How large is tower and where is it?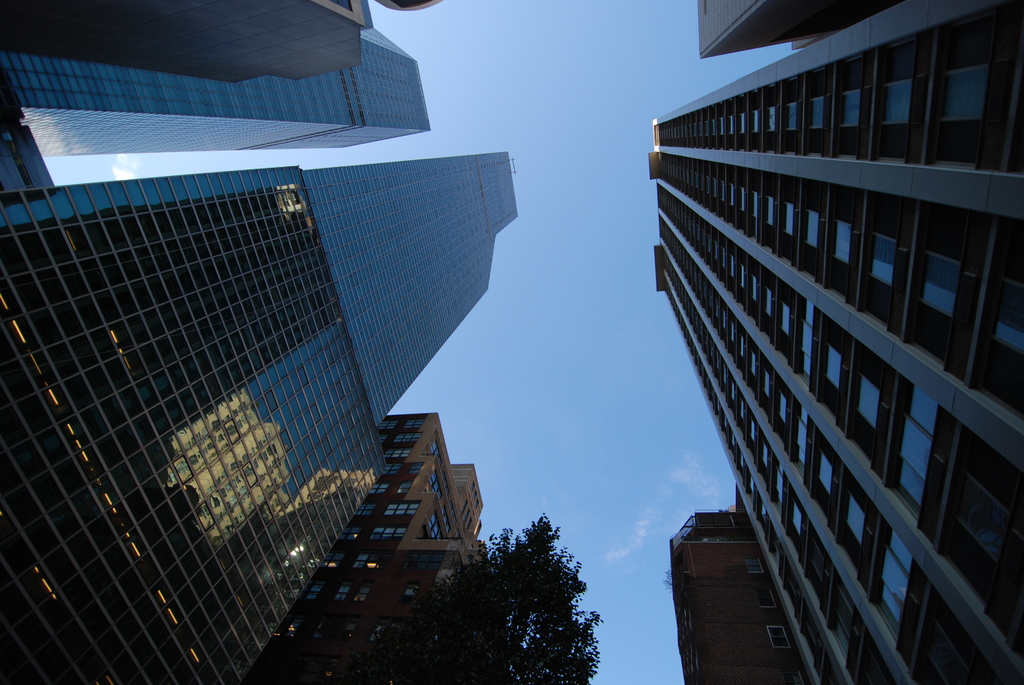
Bounding box: (653, 0, 1023, 625).
